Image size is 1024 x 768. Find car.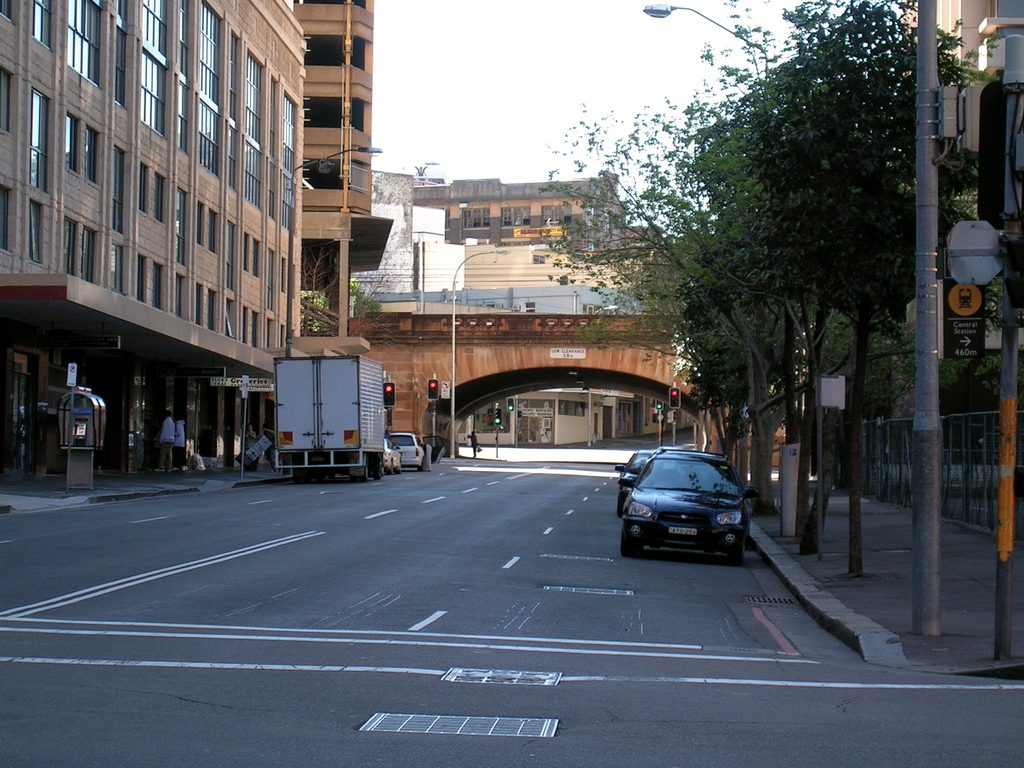
[x1=618, y1=447, x2=660, y2=516].
